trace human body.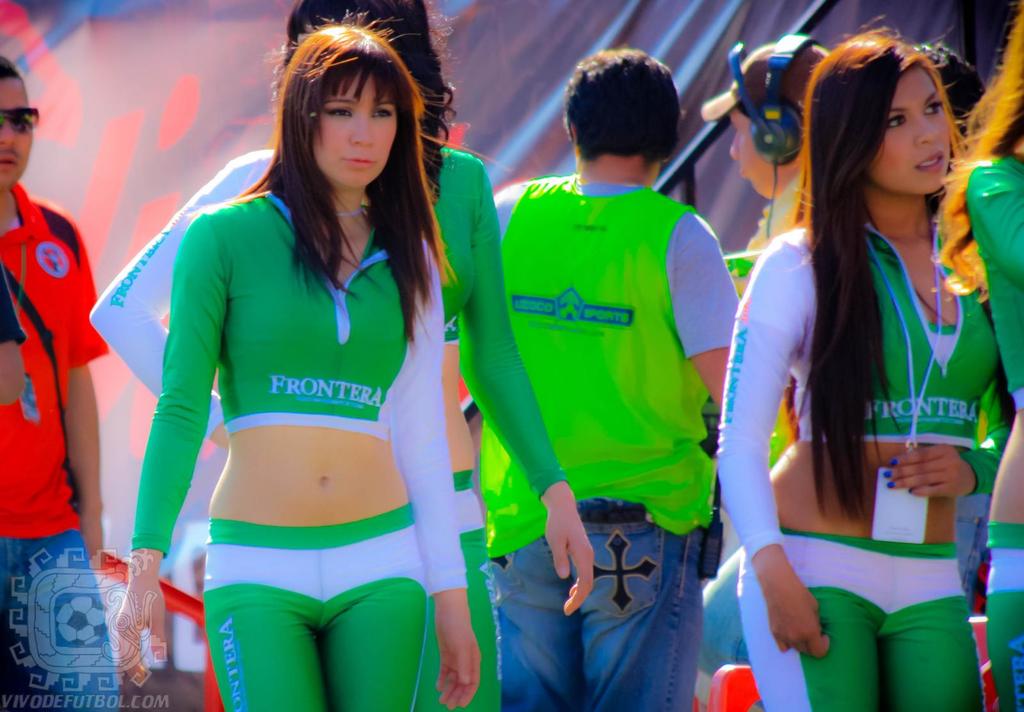
Traced to x1=748 y1=12 x2=1009 y2=646.
